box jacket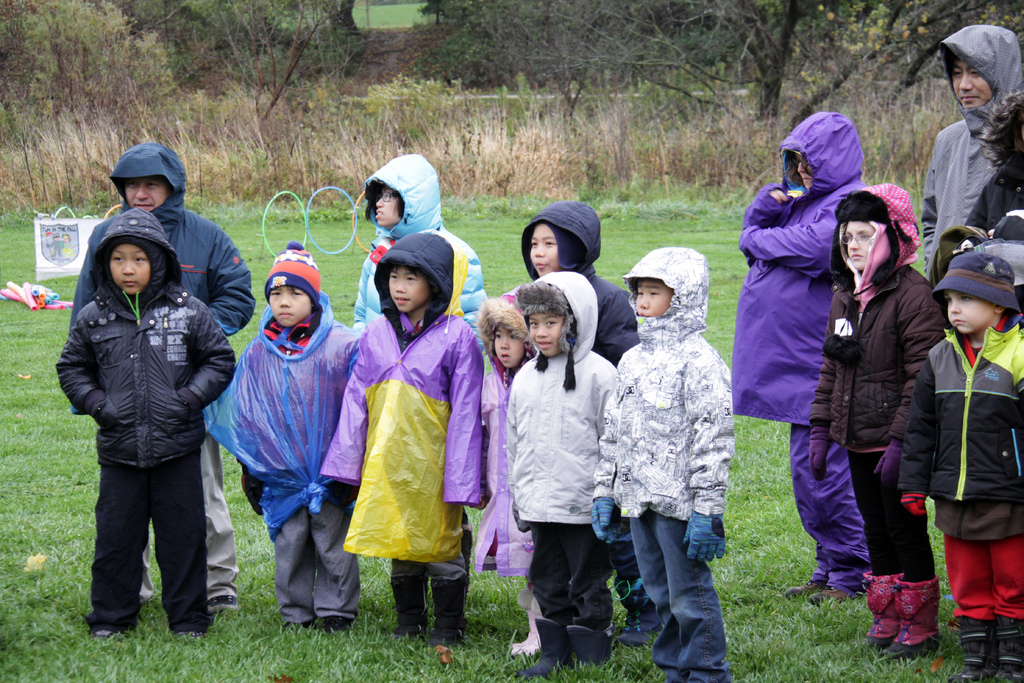
pyautogui.locateOnScreen(519, 194, 644, 367)
